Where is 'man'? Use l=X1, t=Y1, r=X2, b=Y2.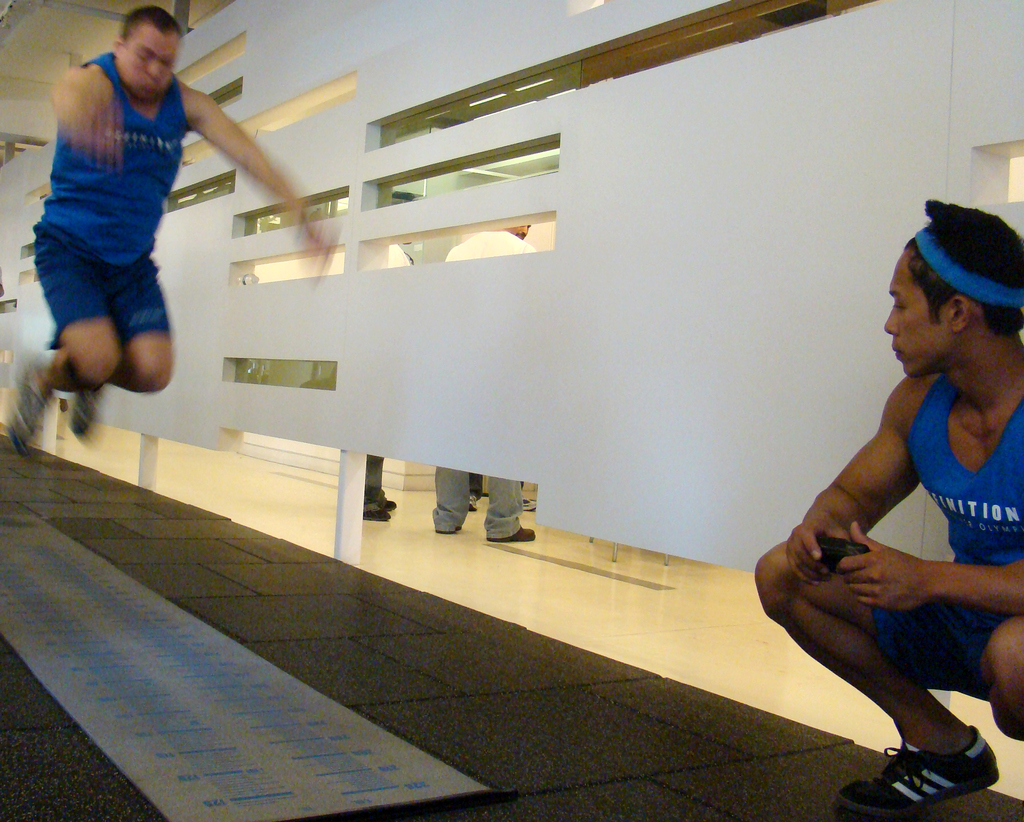
l=361, t=244, r=411, b=519.
